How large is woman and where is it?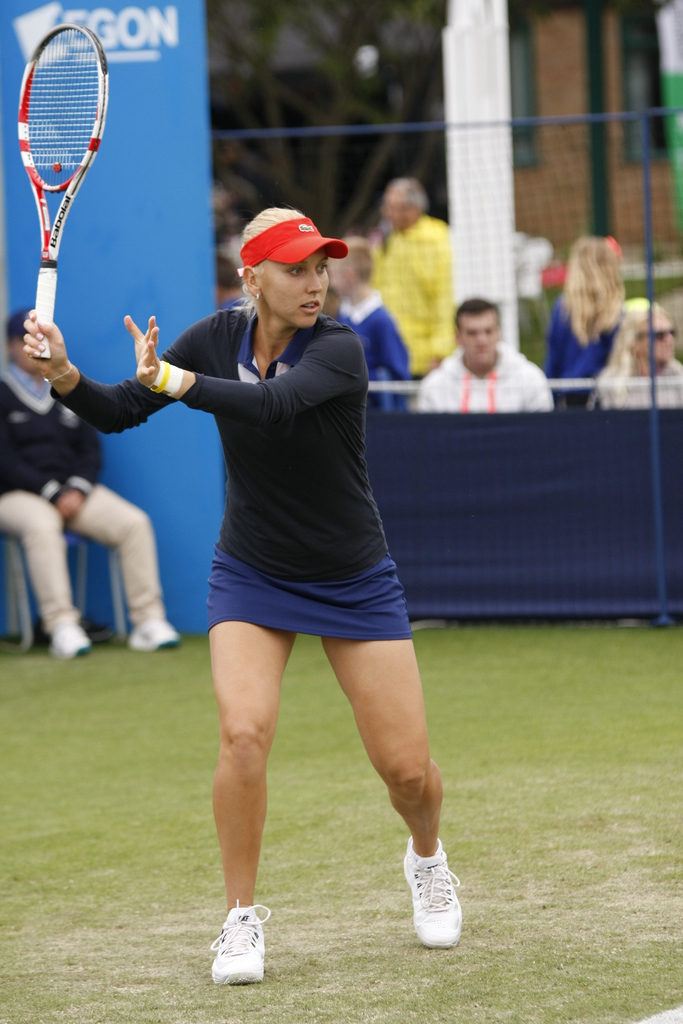
Bounding box: l=589, t=296, r=682, b=419.
